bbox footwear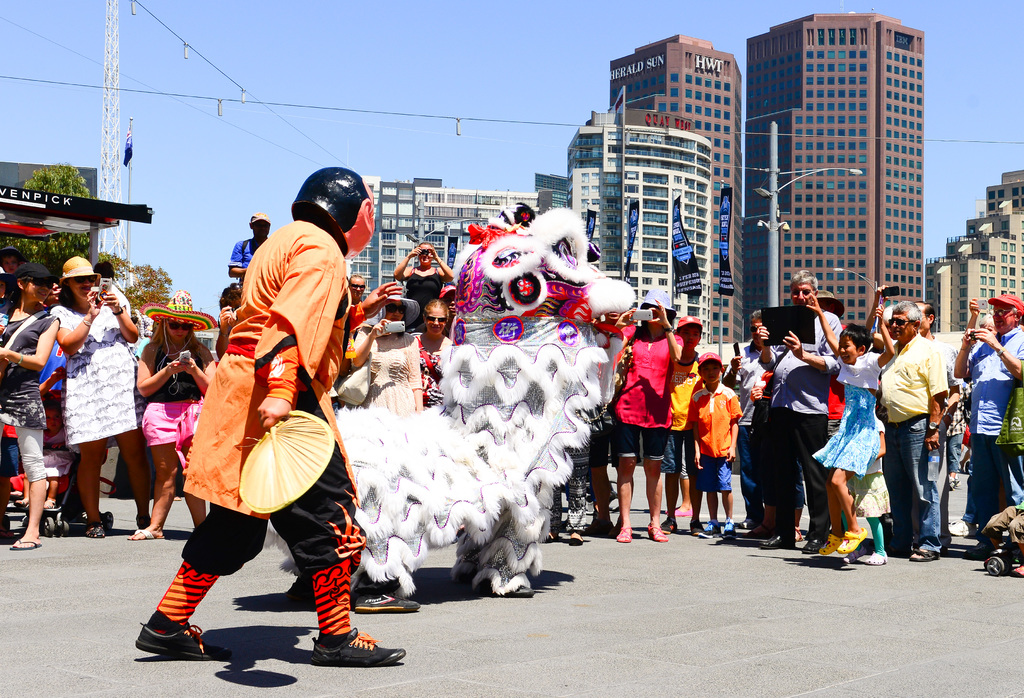
819, 533, 844, 555
